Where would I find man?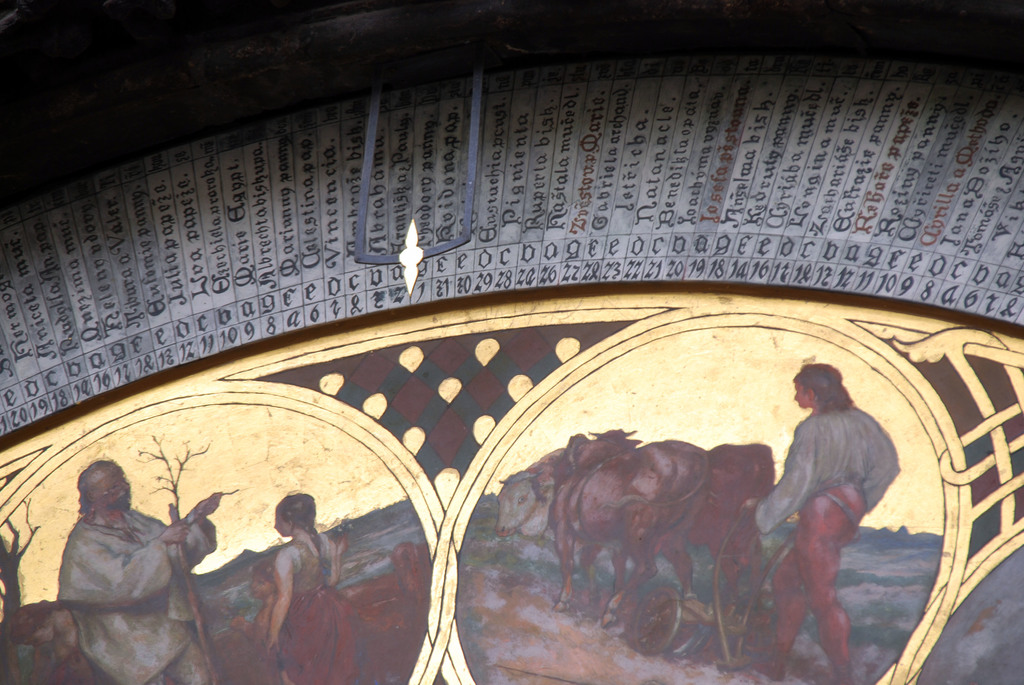
At x1=756 y1=363 x2=904 y2=658.
